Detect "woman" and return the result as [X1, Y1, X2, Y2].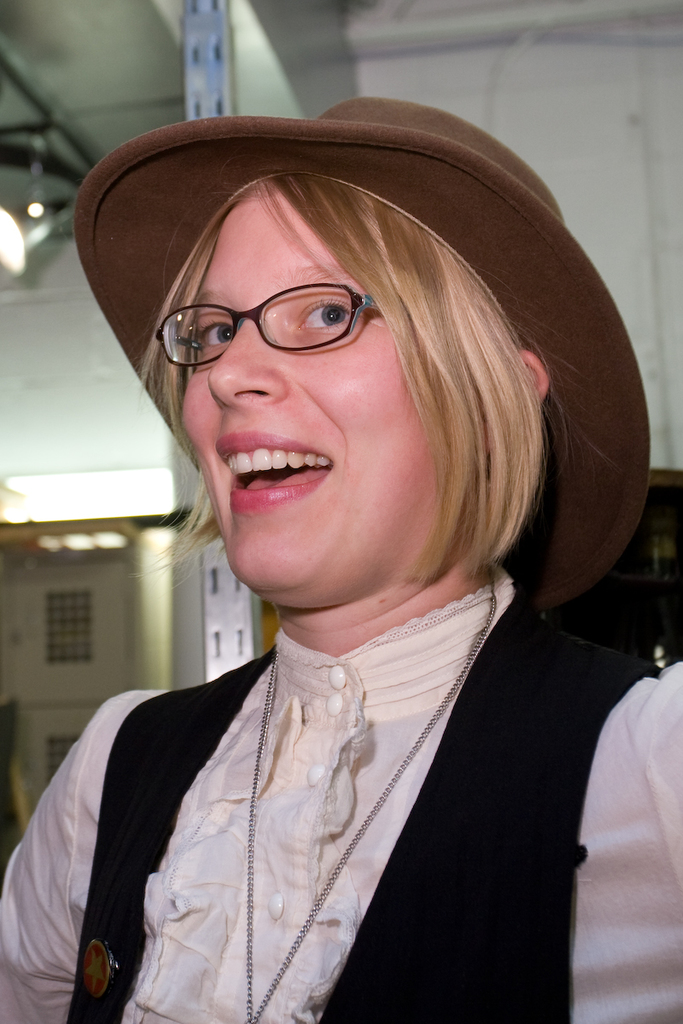
[12, 119, 612, 1023].
